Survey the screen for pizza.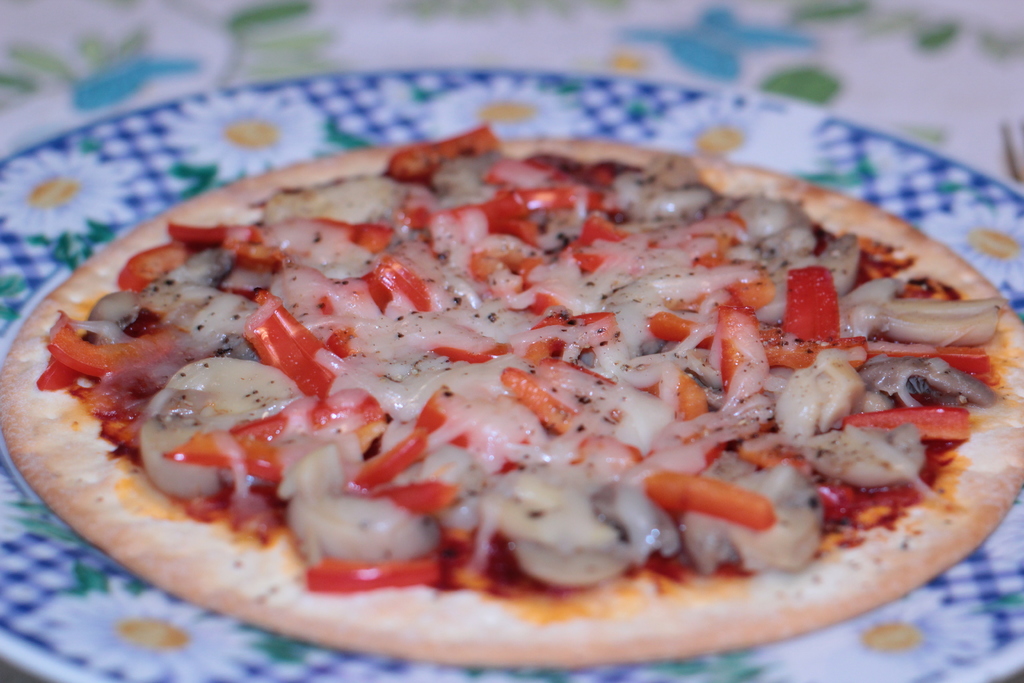
Survey found: region(8, 92, 1009, 679).
